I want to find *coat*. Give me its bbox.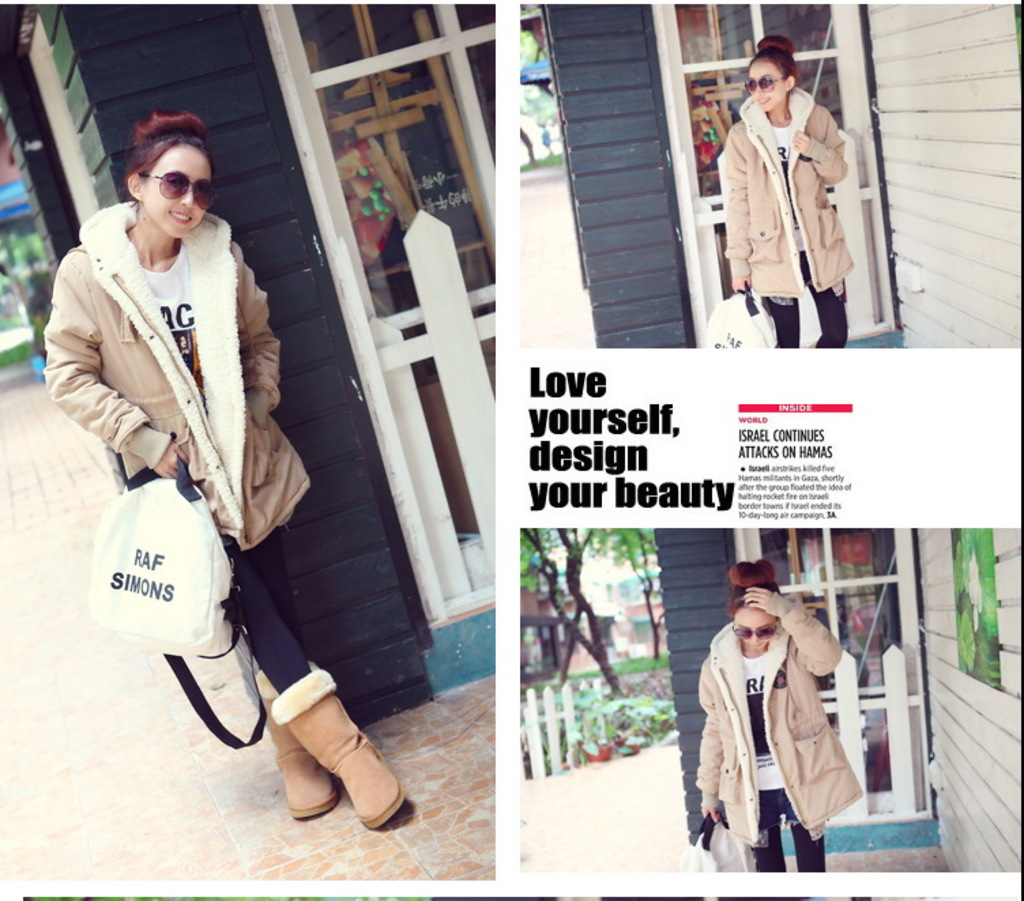
select_region(35, 200, 316, 544).
